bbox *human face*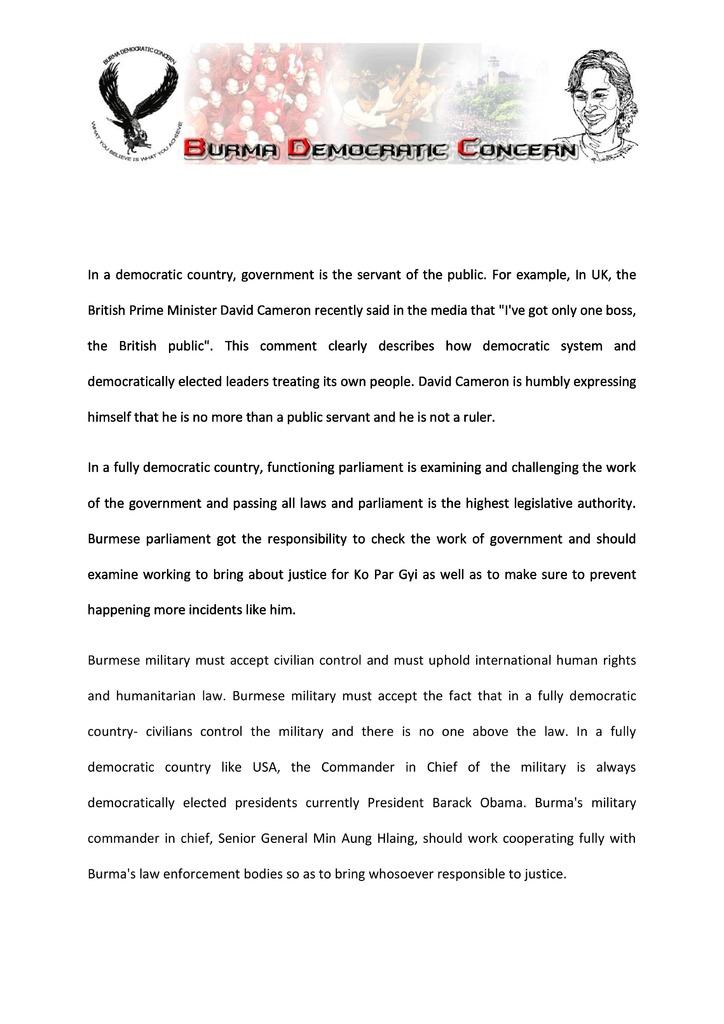
box(217, 130, 225, 139)
